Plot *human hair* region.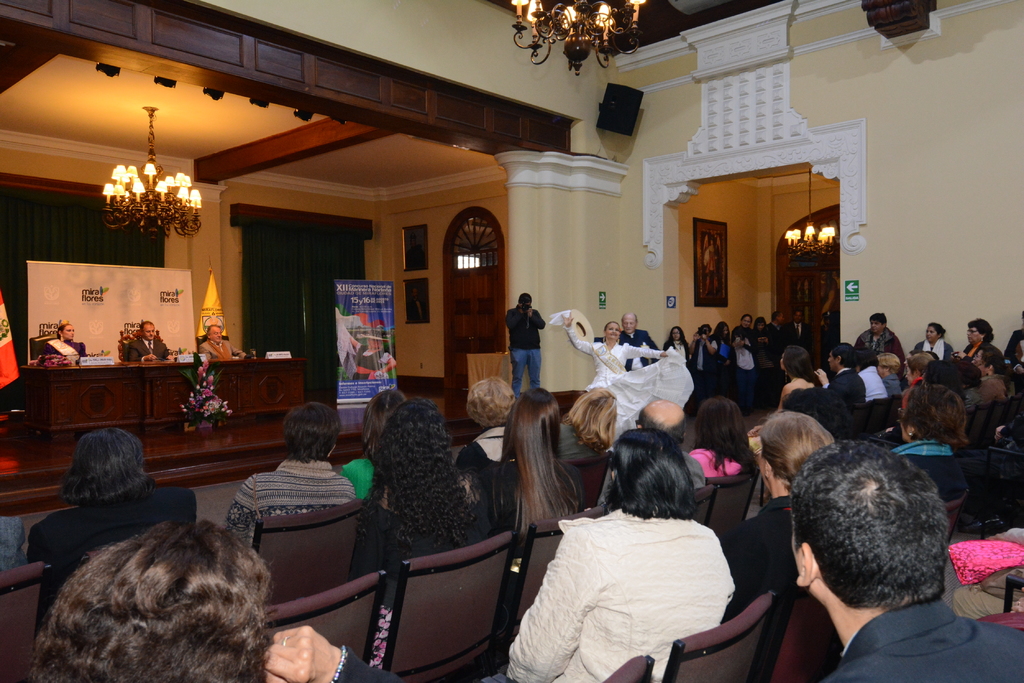
Plotted at box(602, 428, 698, 524).
